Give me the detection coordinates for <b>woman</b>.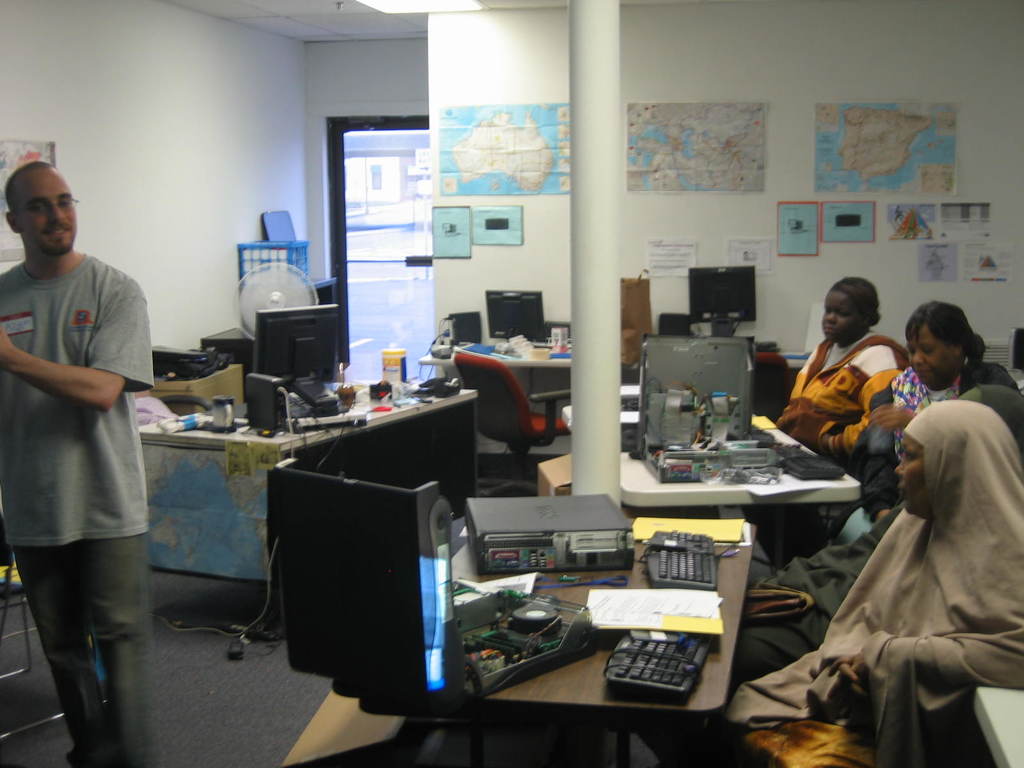
bbox=(833, 301, 986, 547).
